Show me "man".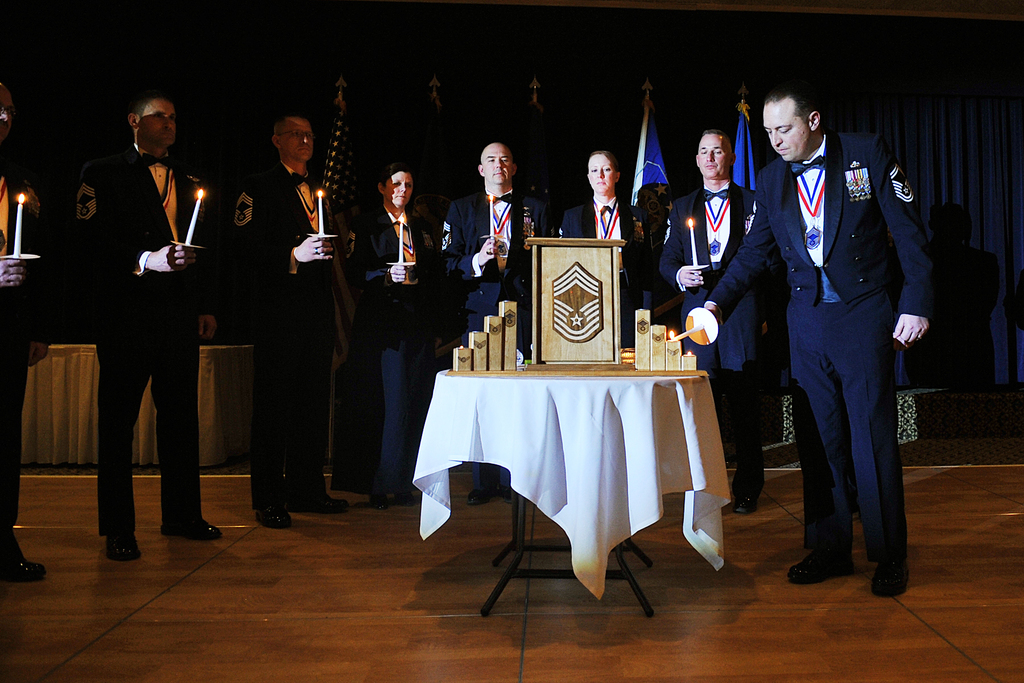
"man" is here: box(0, 76, 50, 577).
